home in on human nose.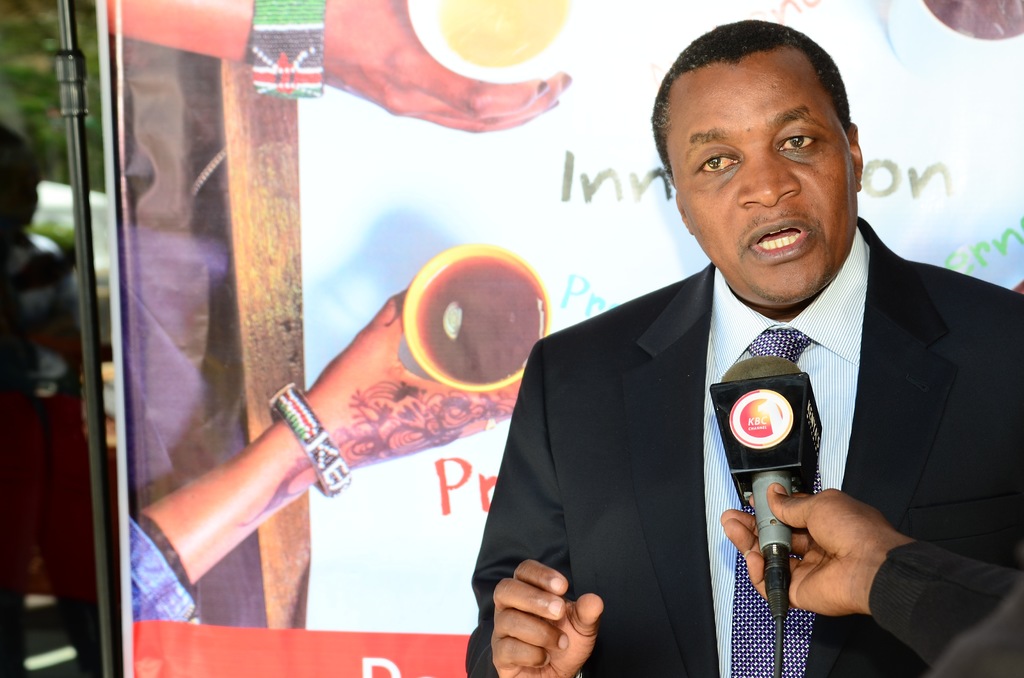
Homed in at bbox(745, 145, 801, 204).
